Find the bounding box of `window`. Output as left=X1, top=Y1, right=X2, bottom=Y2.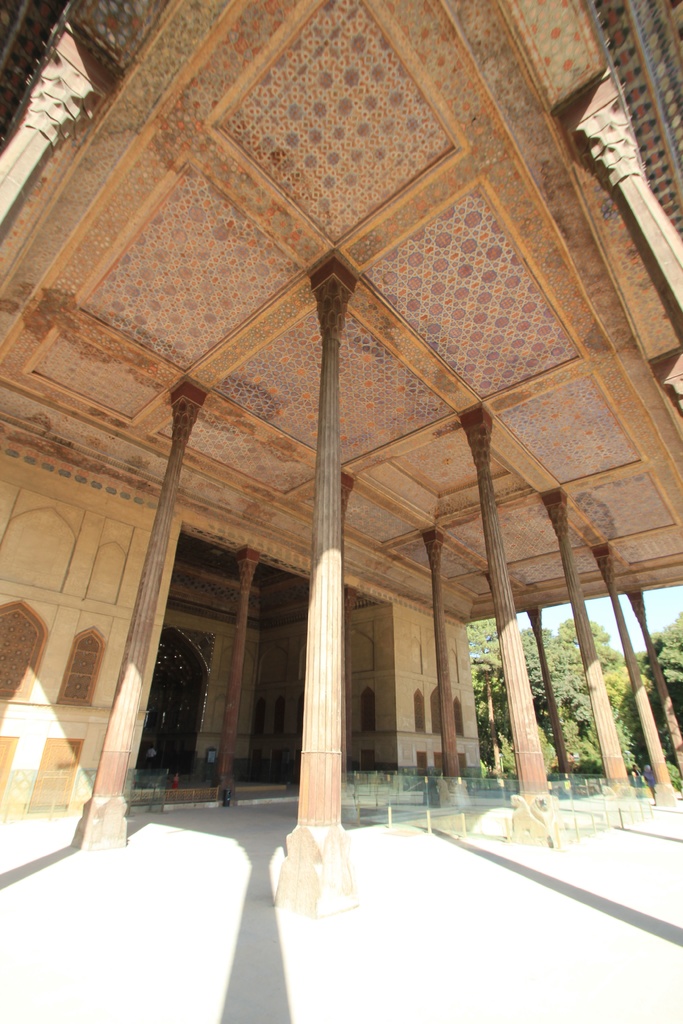
left=0, top=606, right=45, bottom=714.
